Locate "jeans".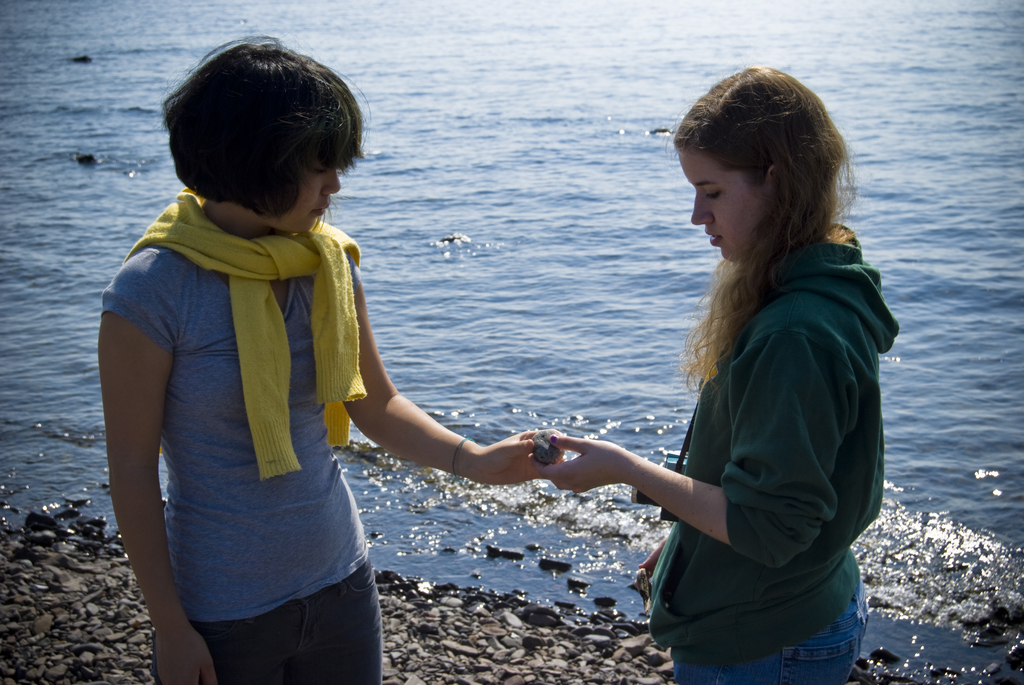
Bounding box: bbox=[171, 559, 387, 684].
